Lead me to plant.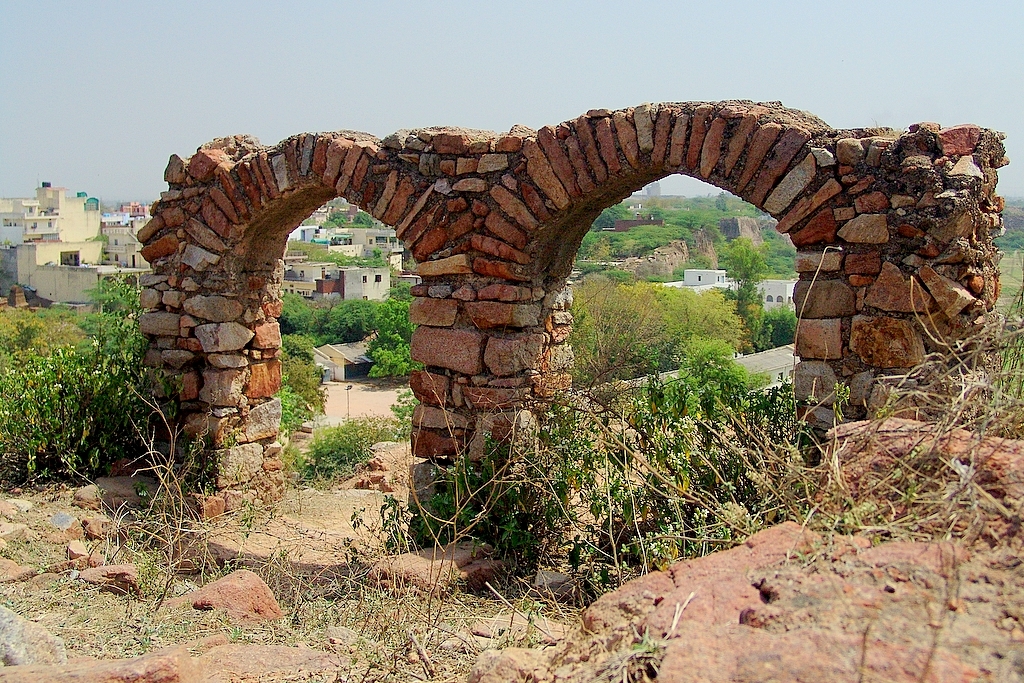
Lead to locate(296, 420, 375, 492).
